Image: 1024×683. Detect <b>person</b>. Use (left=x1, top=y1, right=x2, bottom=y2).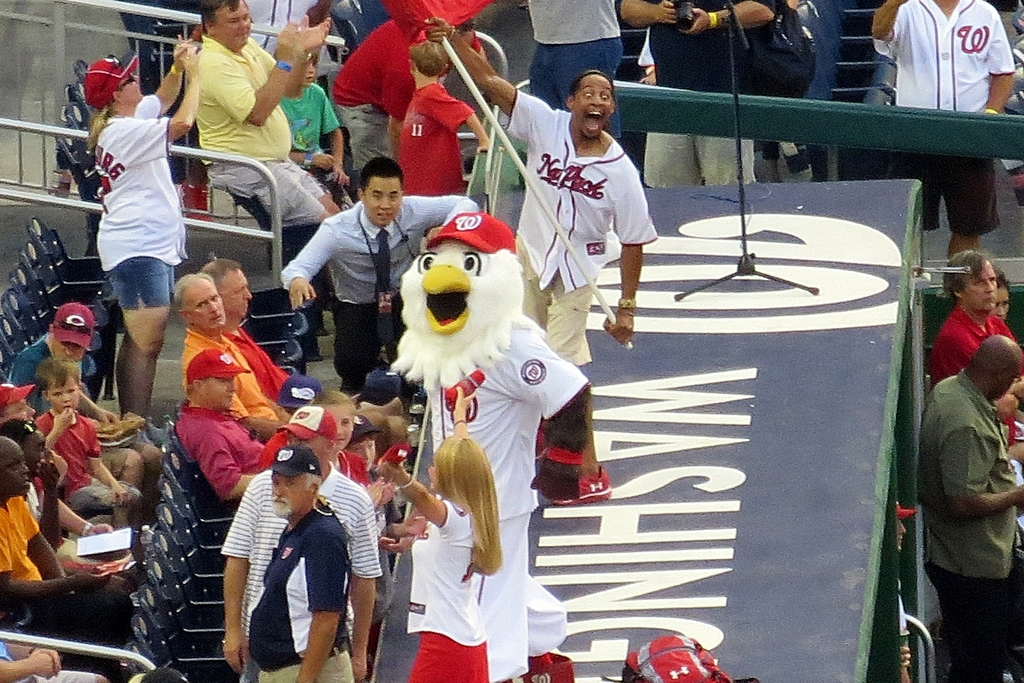
(left=193, top=0, right=338, bottom=362).
